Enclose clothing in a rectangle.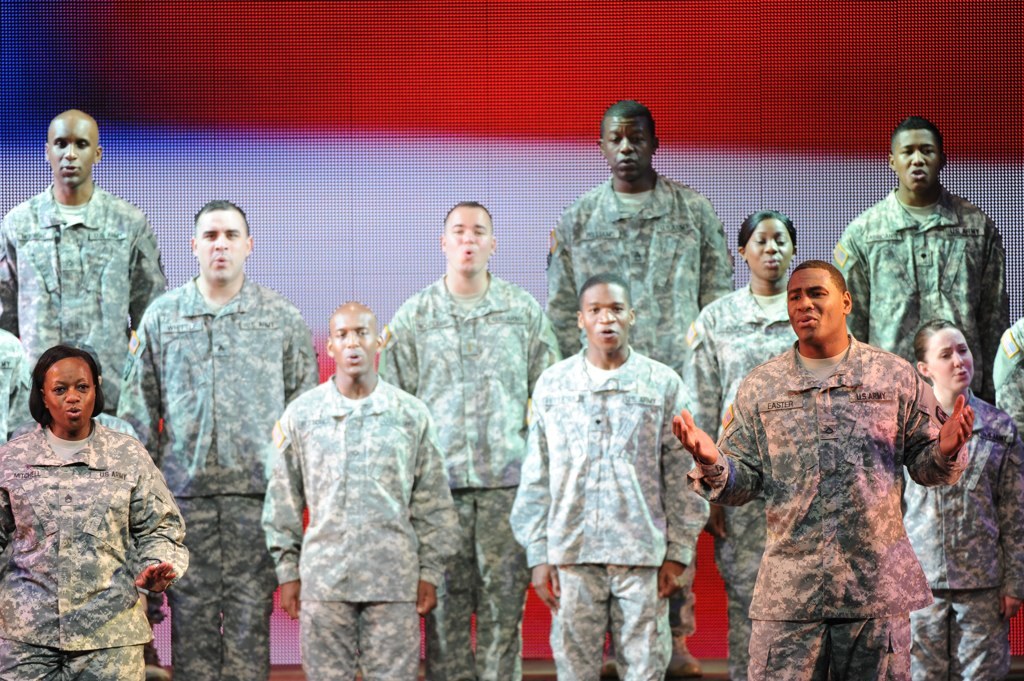
locate(721, 280, 955, 679).
